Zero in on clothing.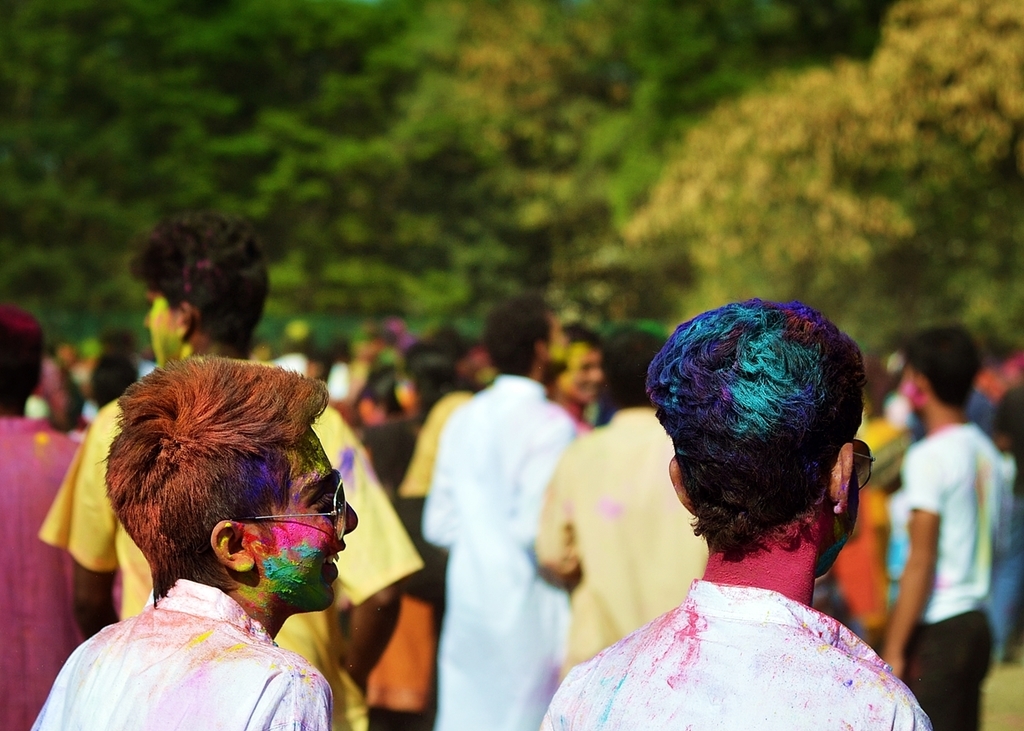
Zeroed in: 889, 423, 997, 730.
